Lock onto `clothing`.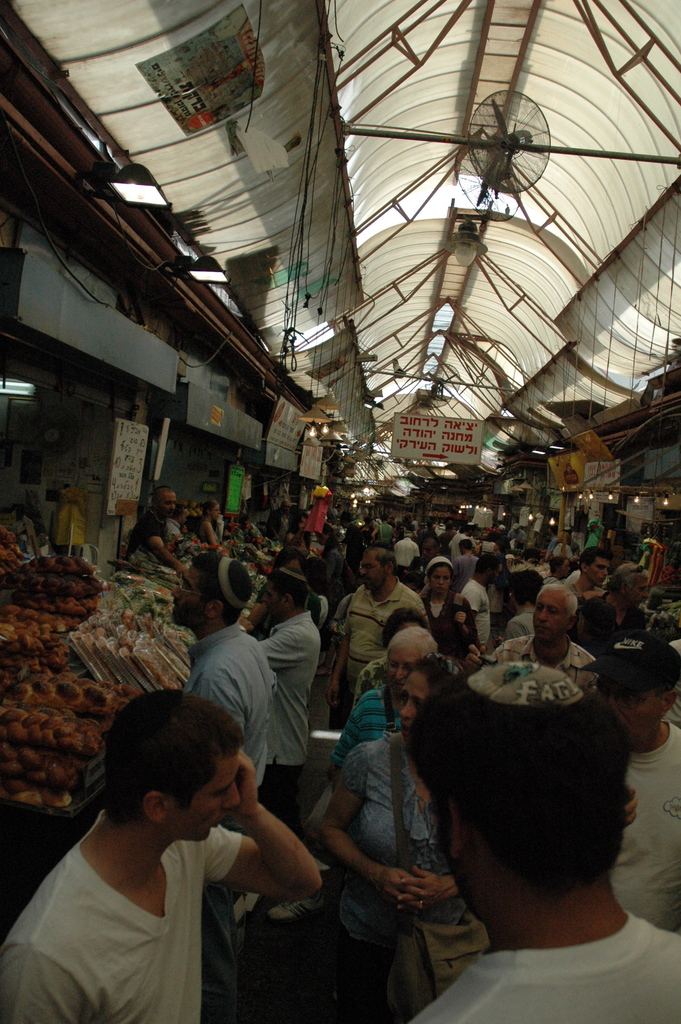
Locked: {"left": 332, "top": 509, "right": 337, "bottom": 517}.
